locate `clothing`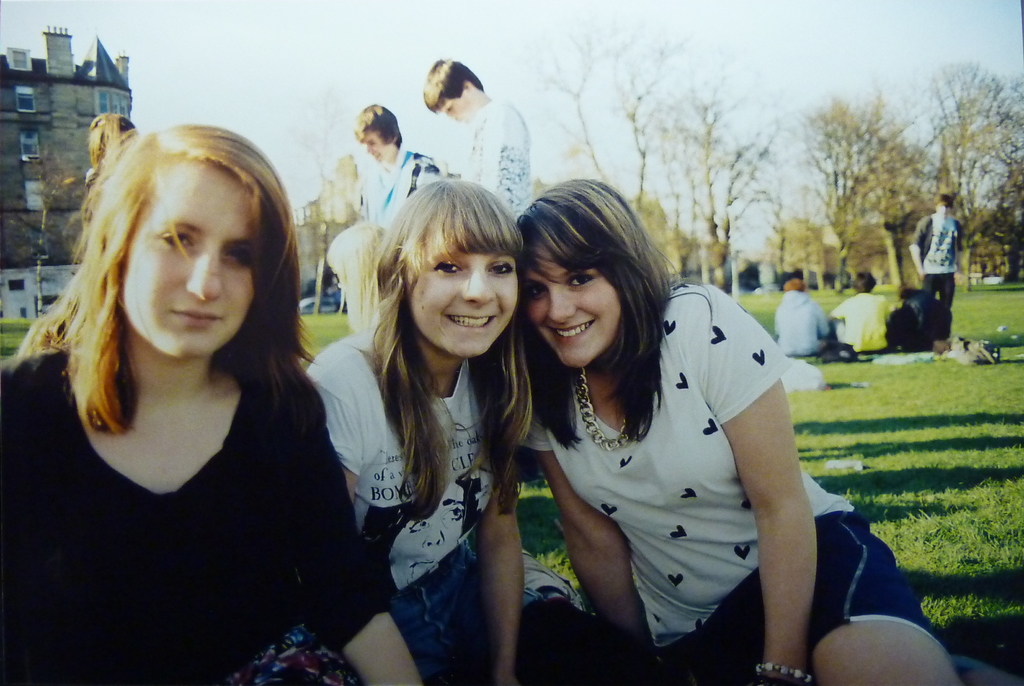
box=[908, 209, 963, 343]
